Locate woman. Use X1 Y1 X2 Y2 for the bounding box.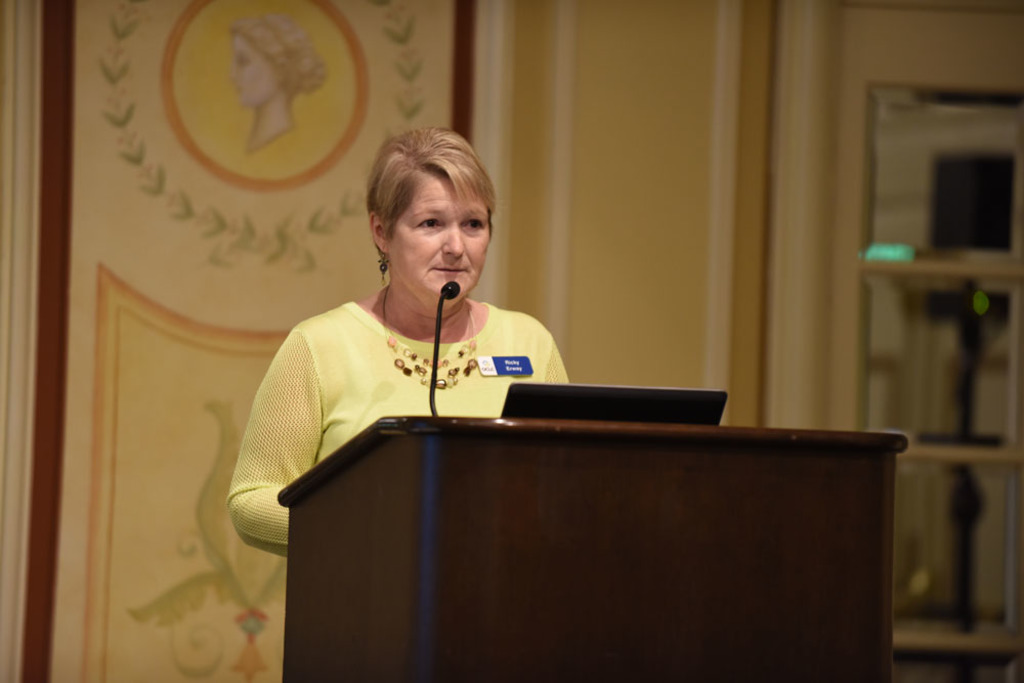
223 130 564 532.
